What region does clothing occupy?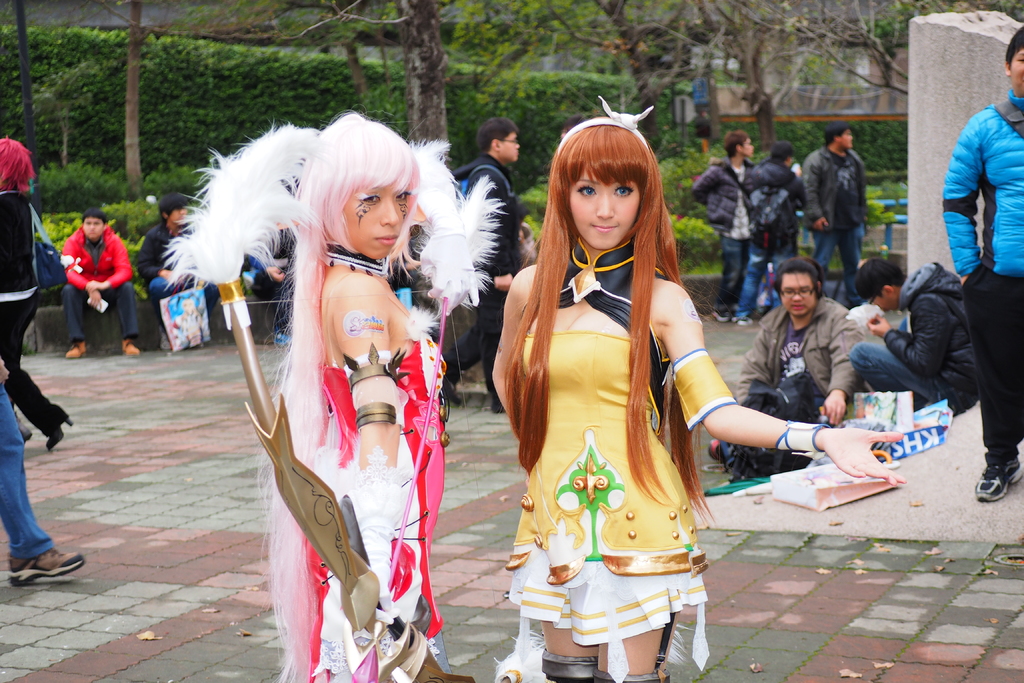
BBox(456, 154, 534, 365).
